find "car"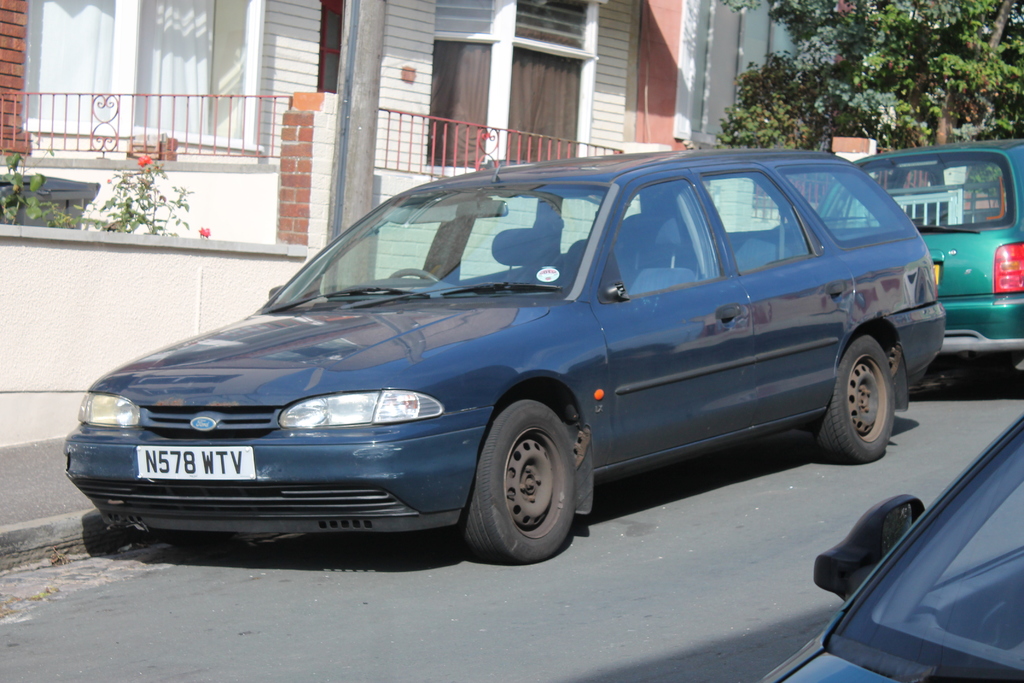
61,145,957,584
